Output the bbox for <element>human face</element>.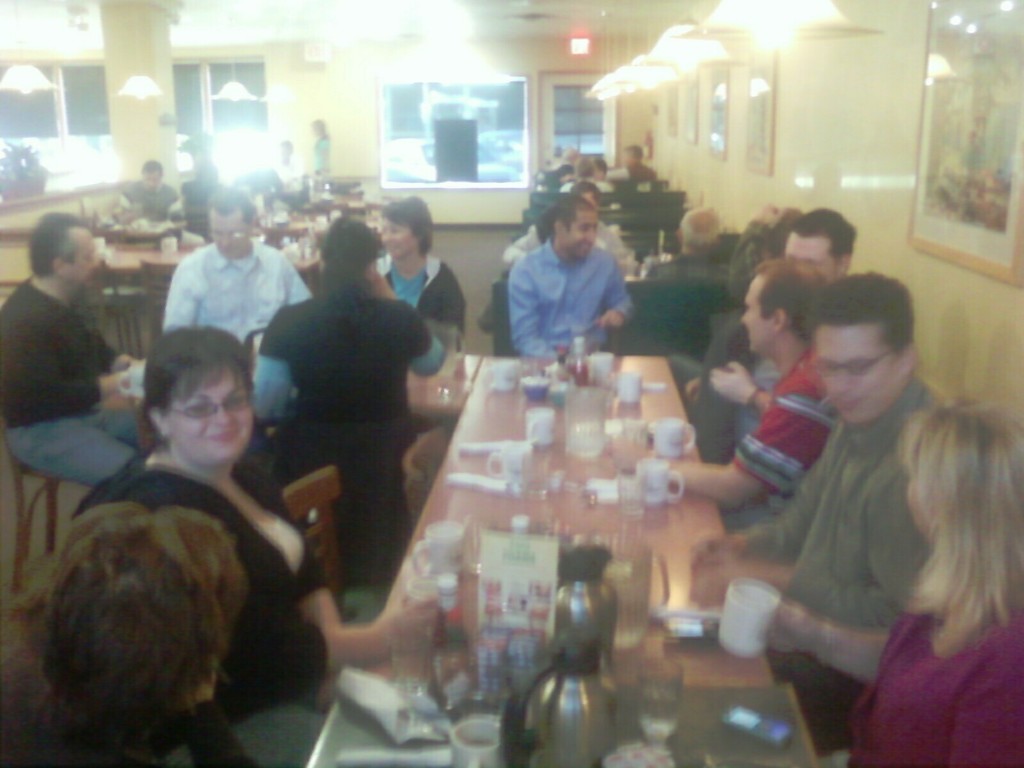
Rect(740, 274, 773, 355).
